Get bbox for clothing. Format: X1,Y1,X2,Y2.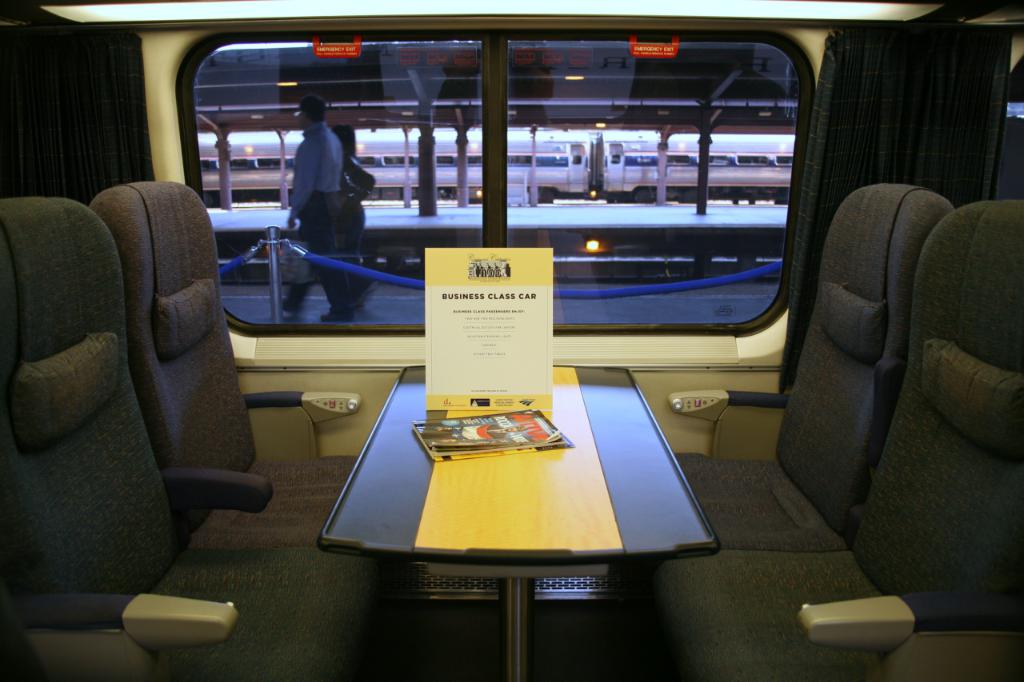
277,110,363,334.
